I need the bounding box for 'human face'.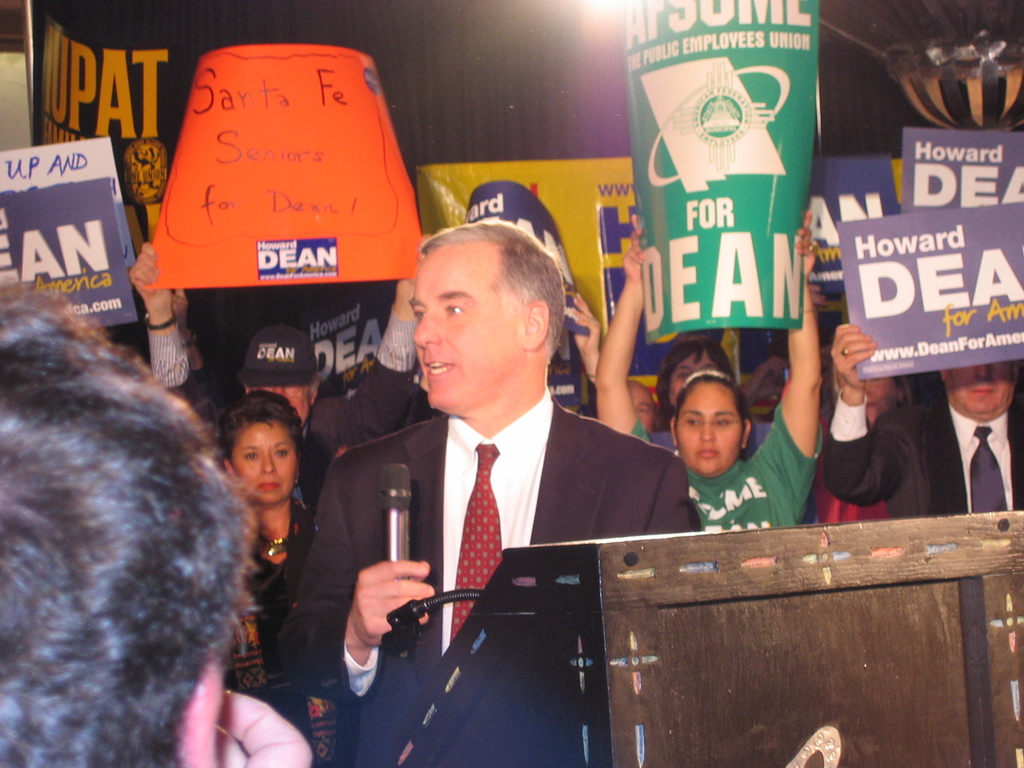
Here it is: BBox(407, 241, 524, 406).
